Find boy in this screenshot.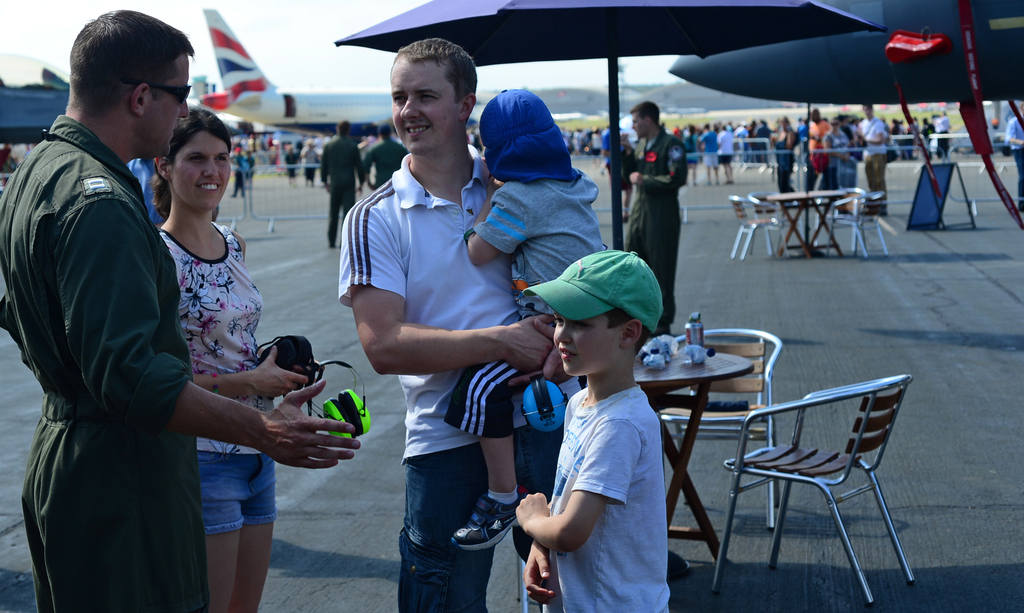
The bounding box for boy is 515 247 673 612.
